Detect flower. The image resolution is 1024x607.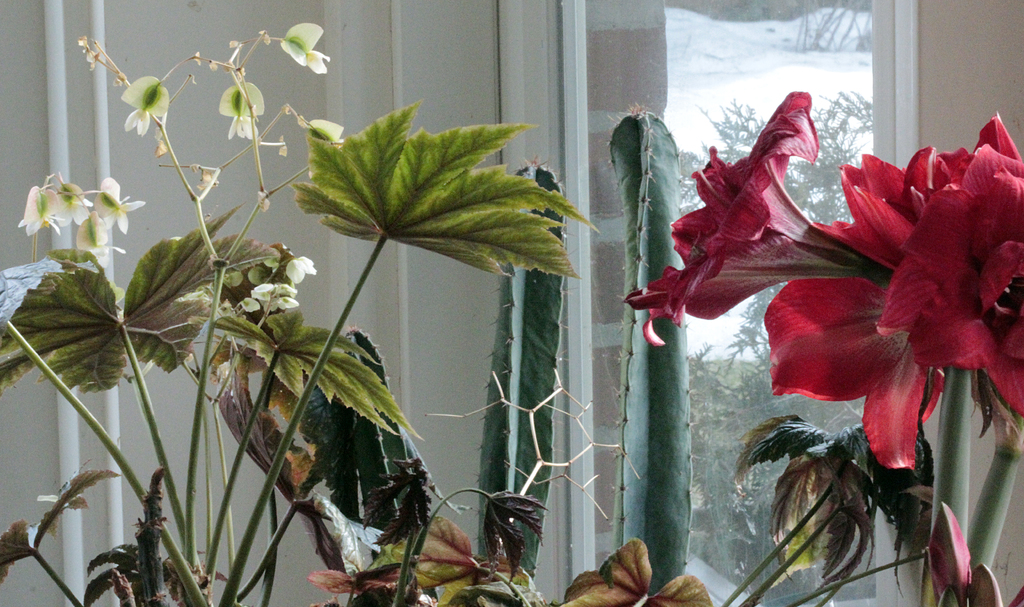
[55, 182, 89, 223].
